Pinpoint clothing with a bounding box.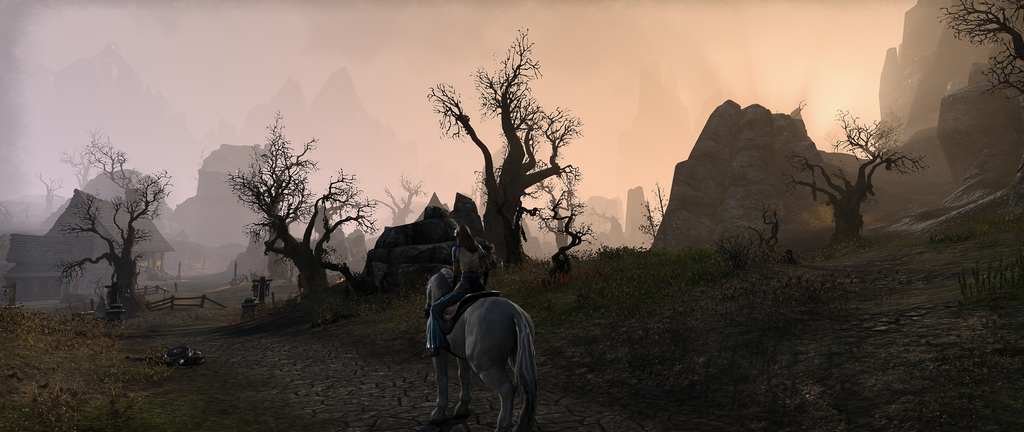
426/241/493/355.
